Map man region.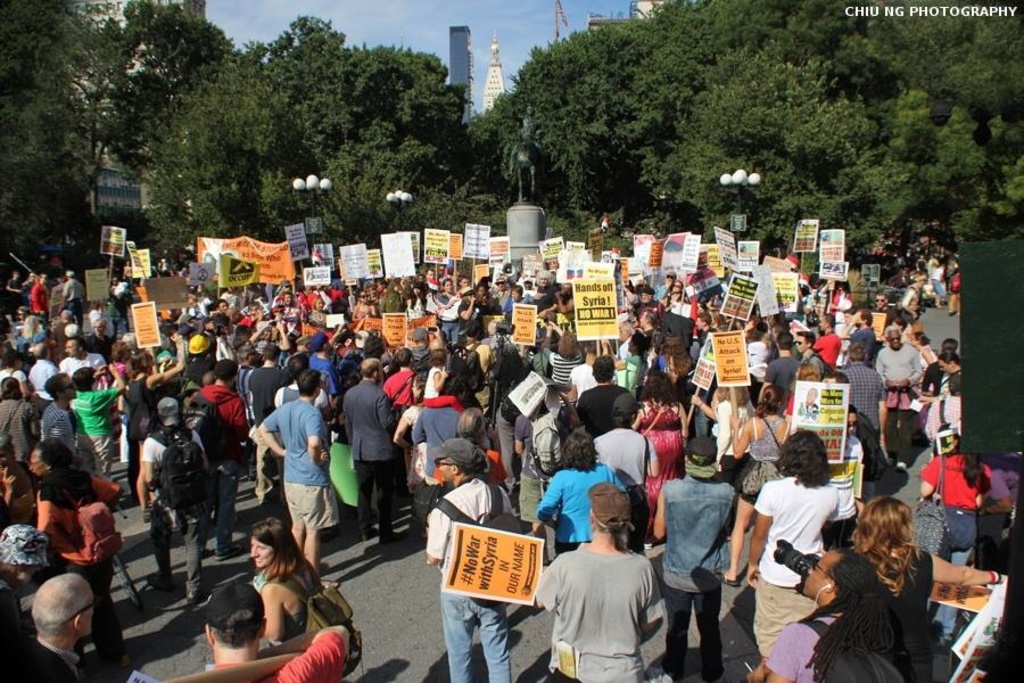
Mapped to [0,571,101,682].
